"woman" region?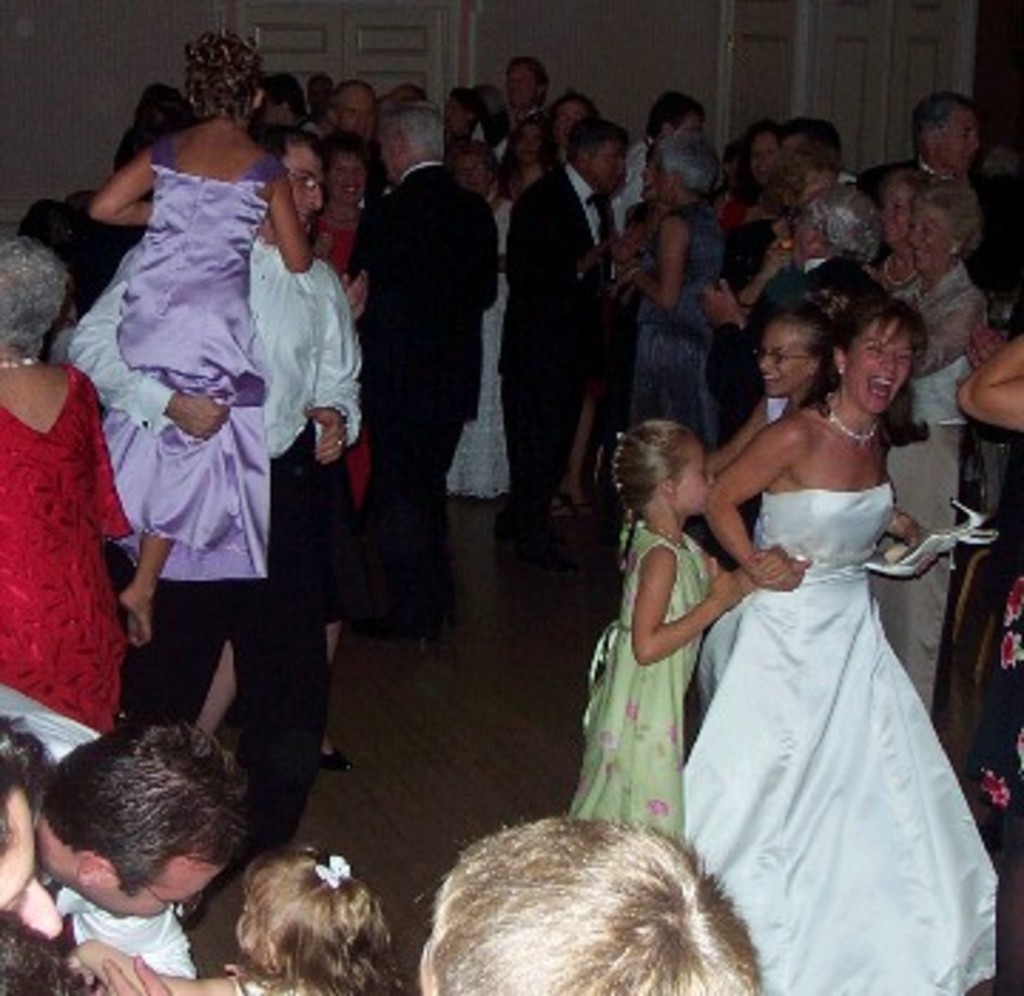
[left=825, top=182, right=990, bottom=711]
